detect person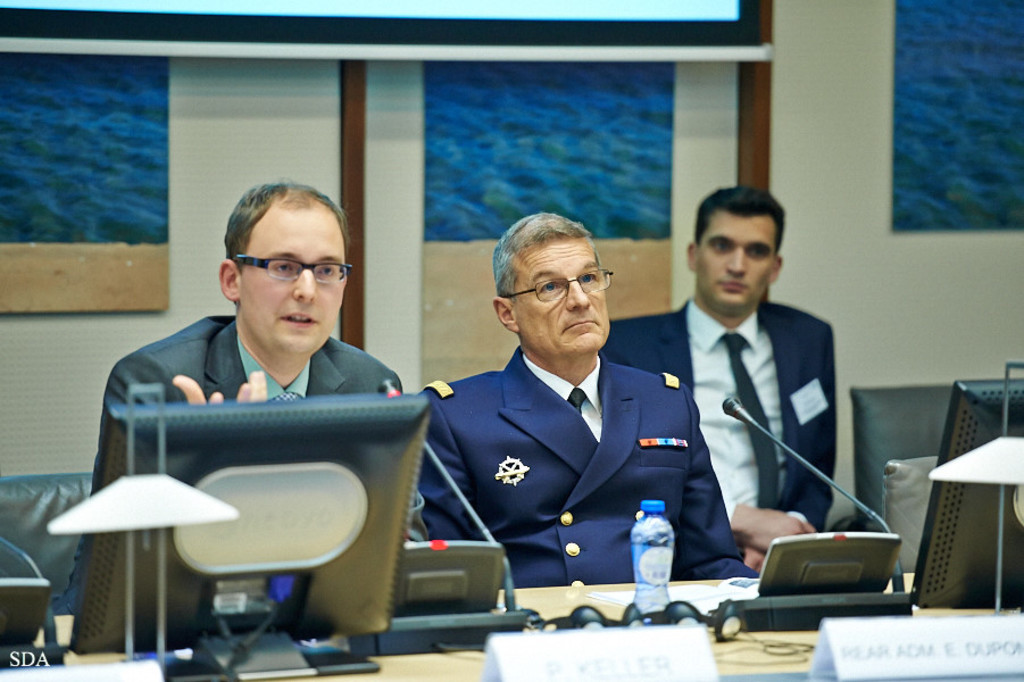
<box>47,182,428,648</box>
